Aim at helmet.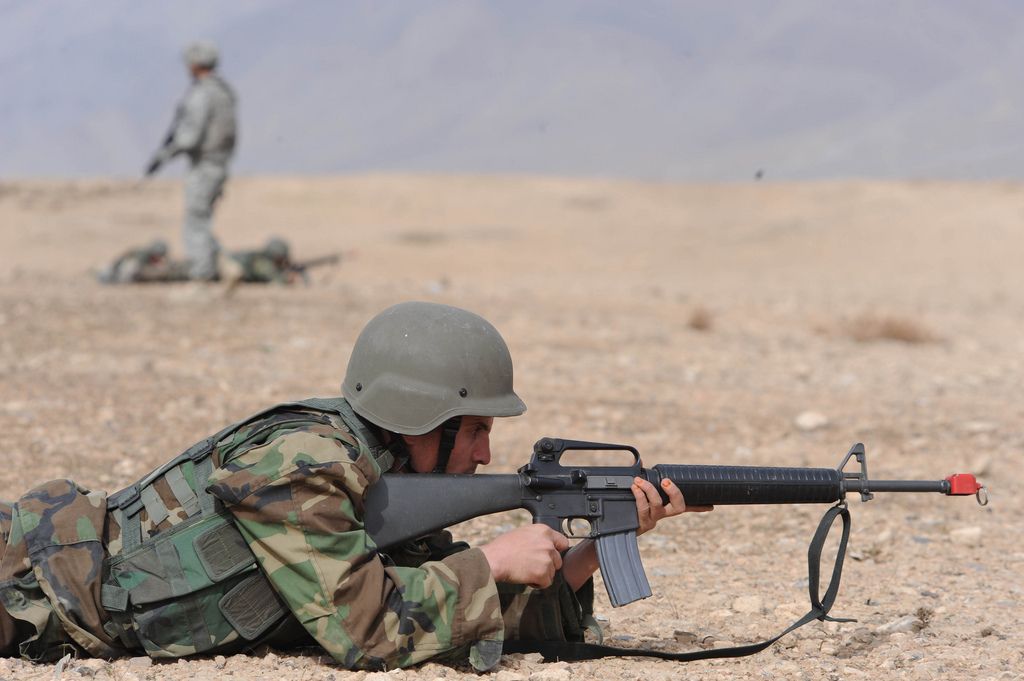
Aimed at <bbox>327, 311, 521, 481</bbox>.
